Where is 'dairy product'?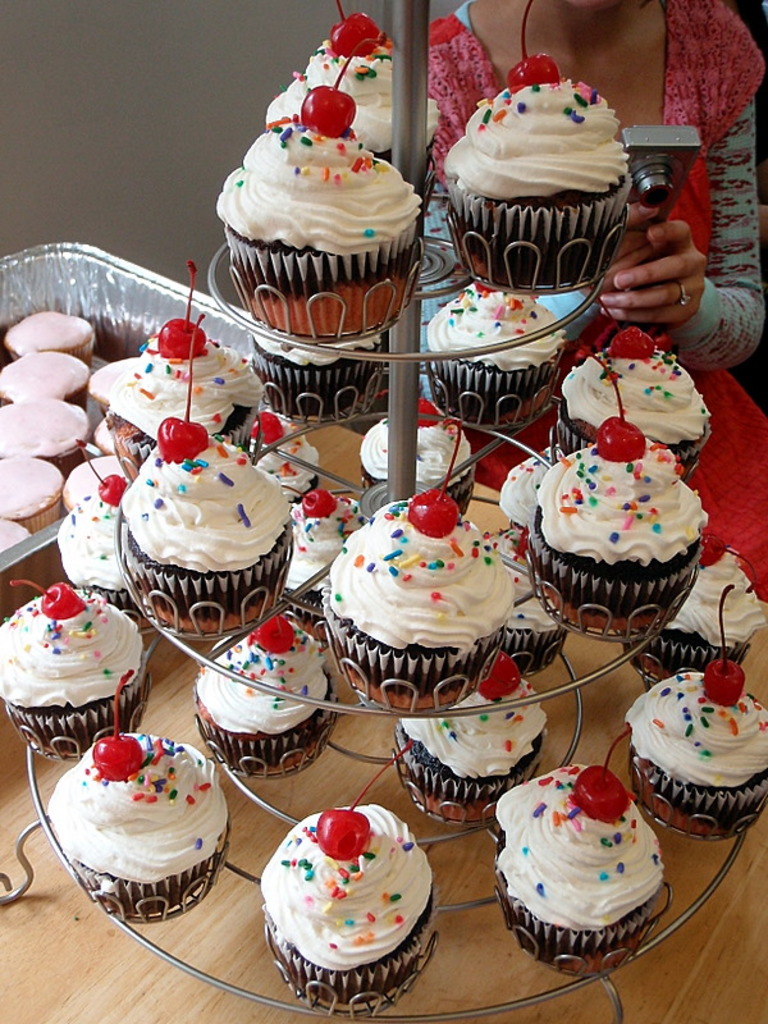
bbox(44, 730, 229, 919).
